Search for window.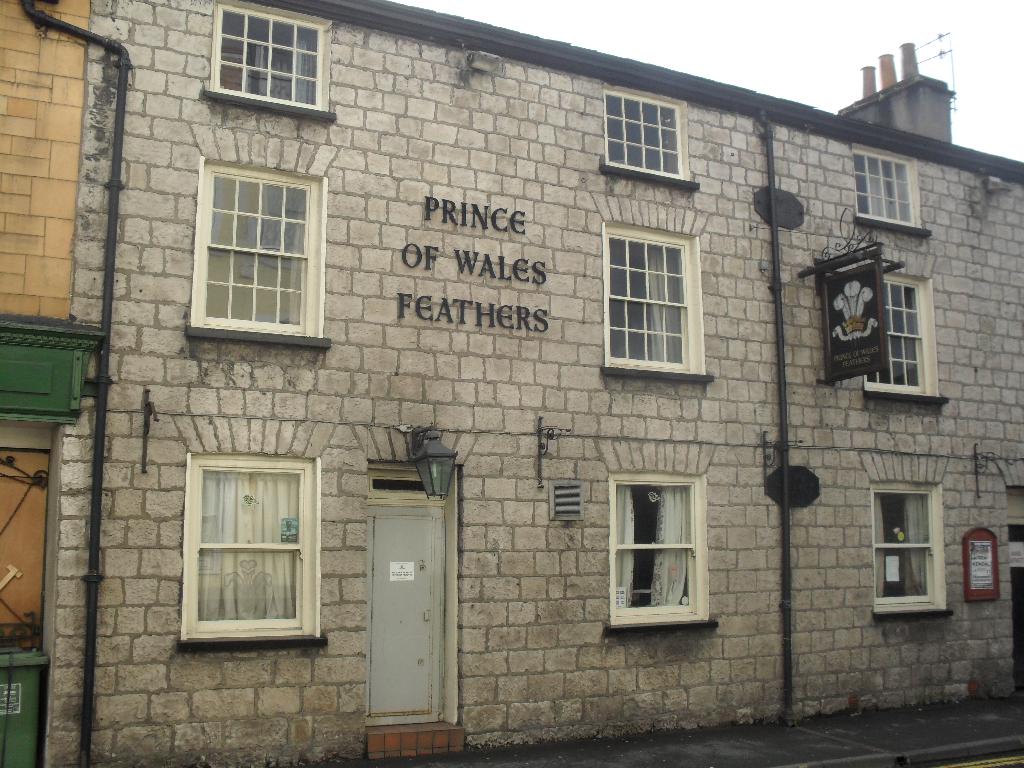
Found at locate(189, 160, 329, 346).
